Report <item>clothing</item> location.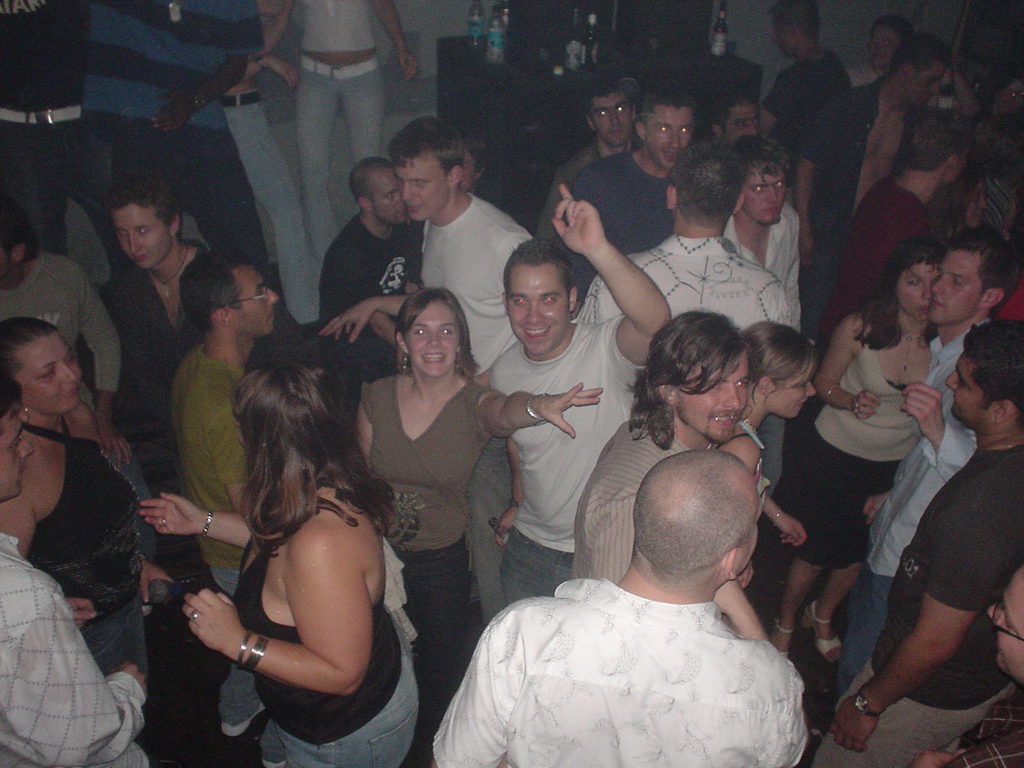
Report: 276/0/387/262.
